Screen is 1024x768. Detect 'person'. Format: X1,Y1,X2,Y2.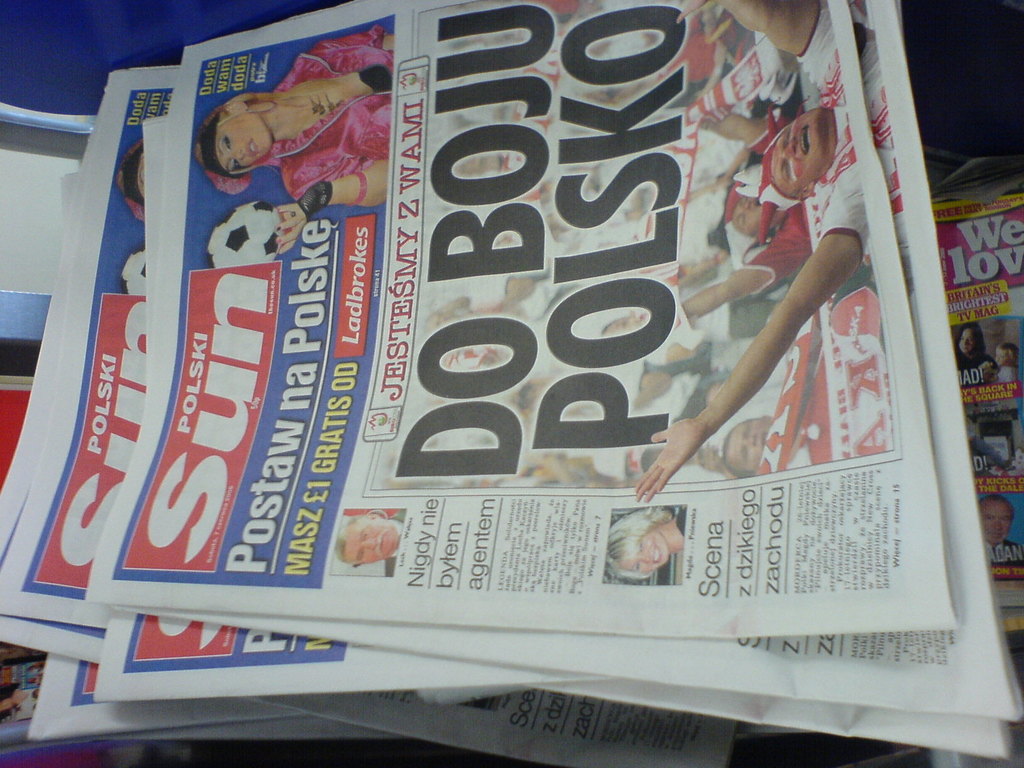
602,500,685,589.
